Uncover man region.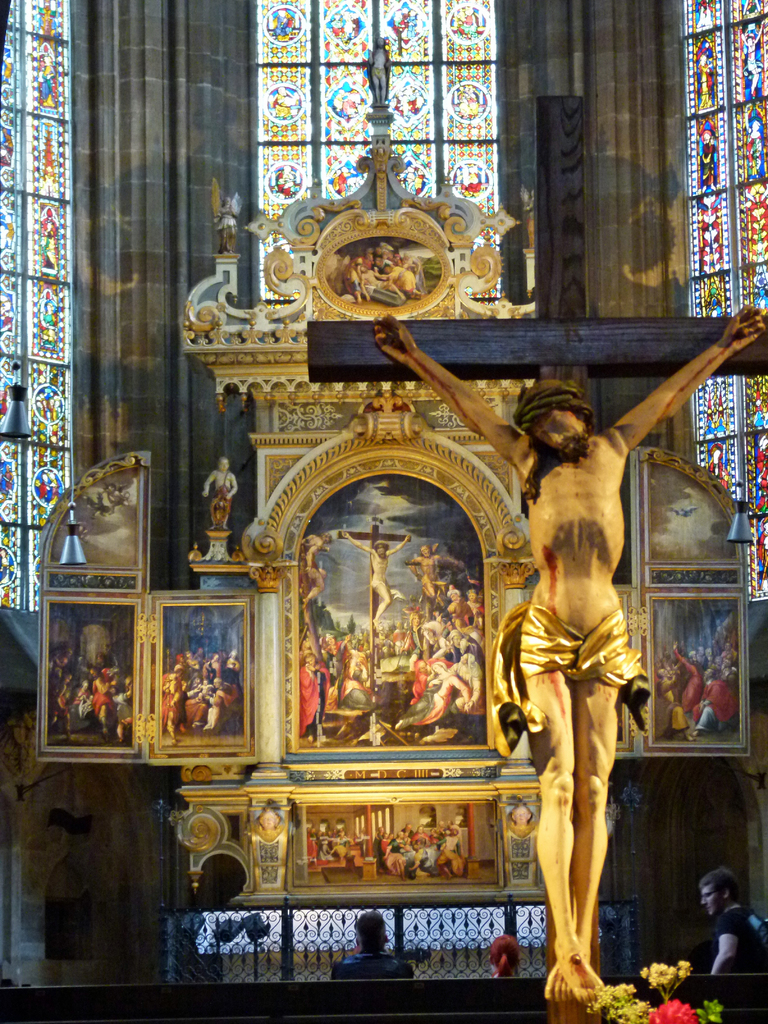
Uncovered: <box>373,314,767,1003</box>.
